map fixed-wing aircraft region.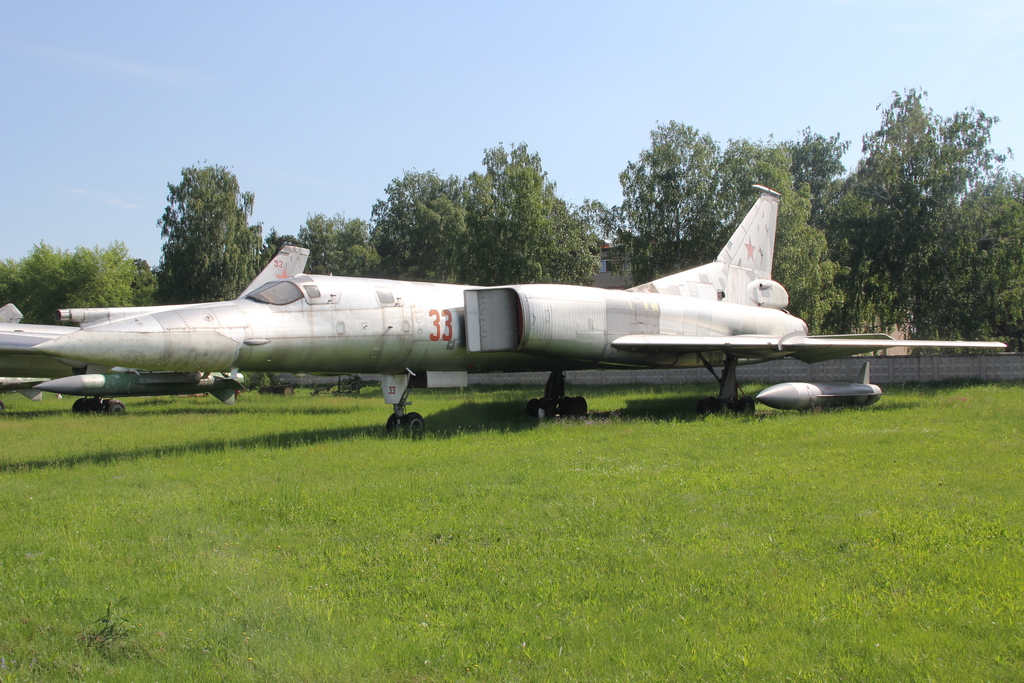
Mapped to rect(2, 302, 244, 419).
